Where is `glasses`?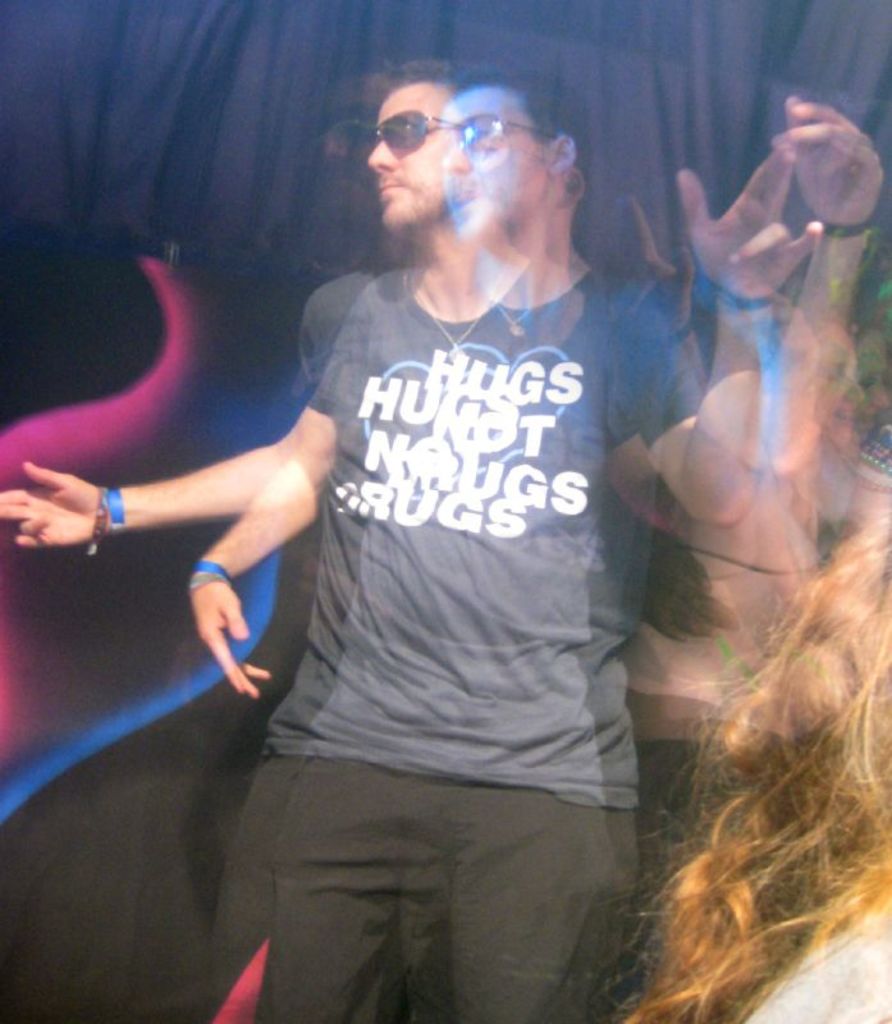
crop(324, 106, 465, 164).
